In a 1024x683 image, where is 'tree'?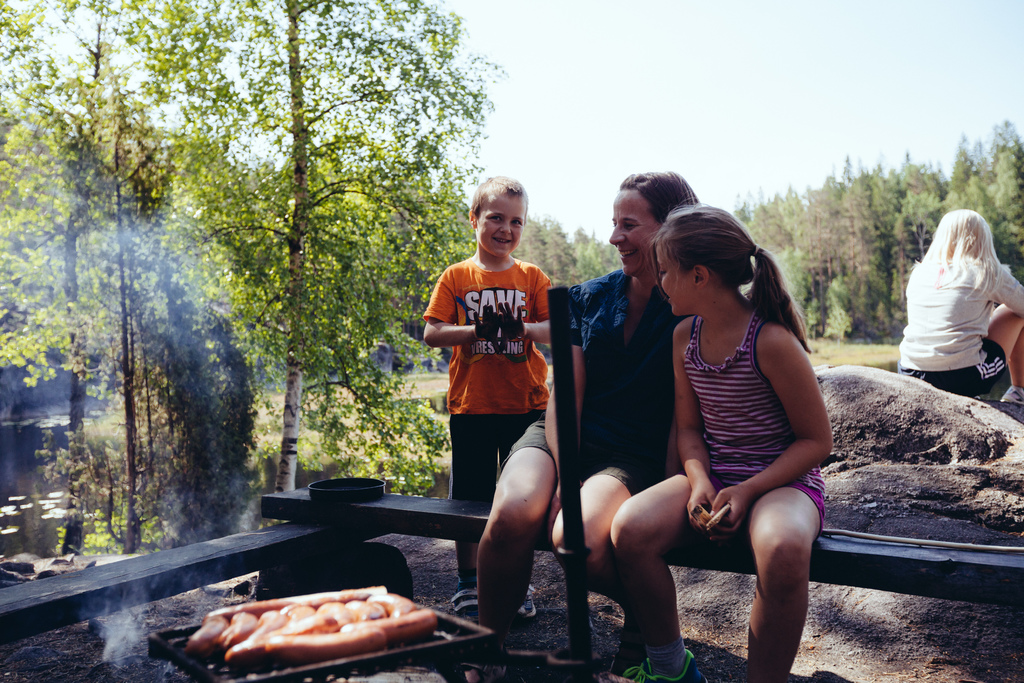
[169,0,510,493].
